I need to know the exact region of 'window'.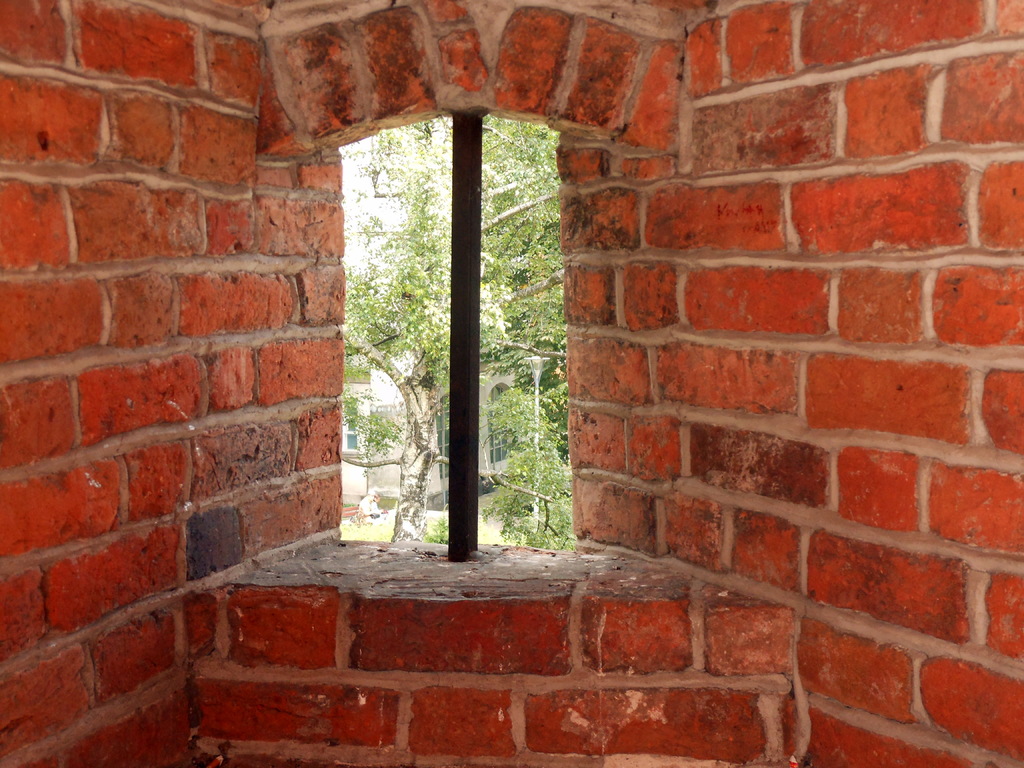
Region: x1=355 y1=79 x2=591 y2=568.
